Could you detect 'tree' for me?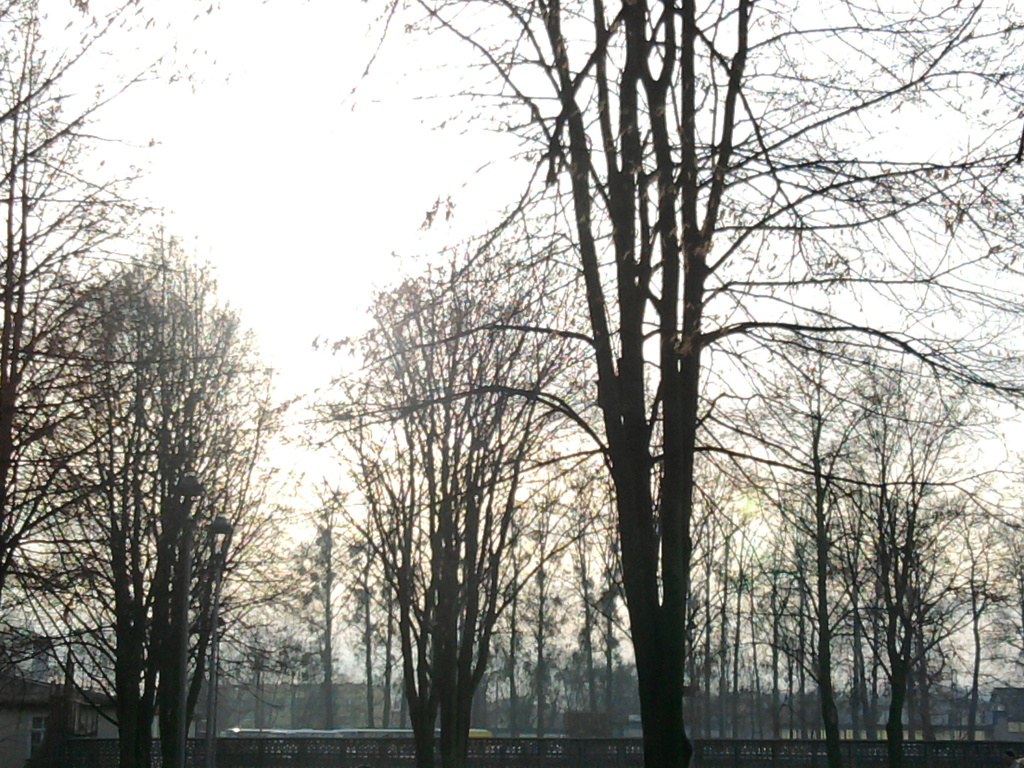
Detection result: crop(176, 536, 319, 740).
